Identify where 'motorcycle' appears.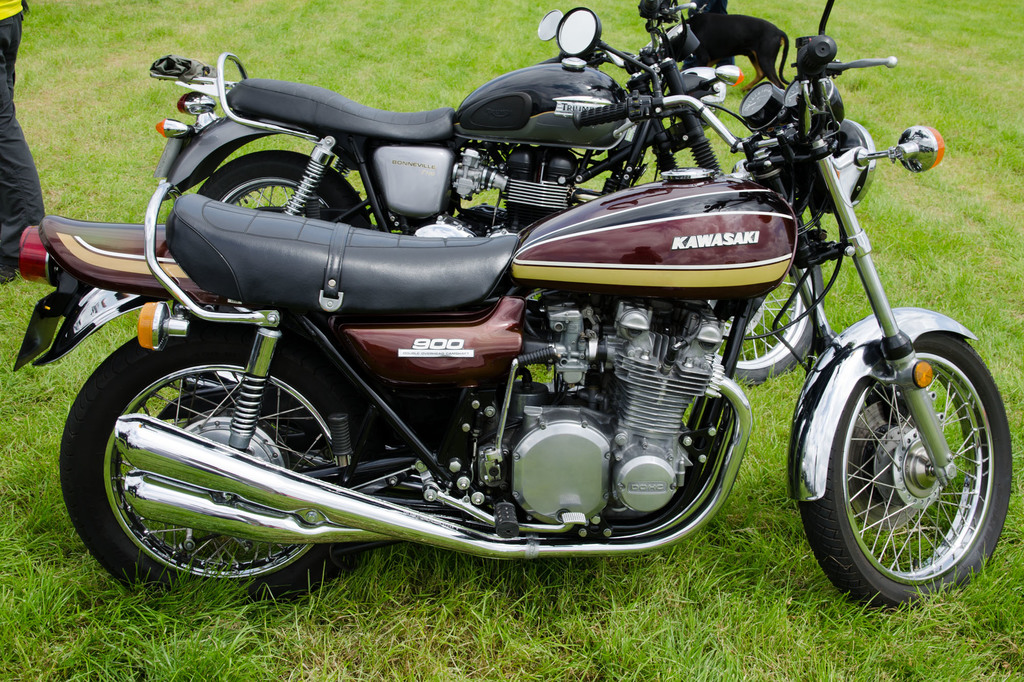
Appears at region(141, 0, 741, 234).
